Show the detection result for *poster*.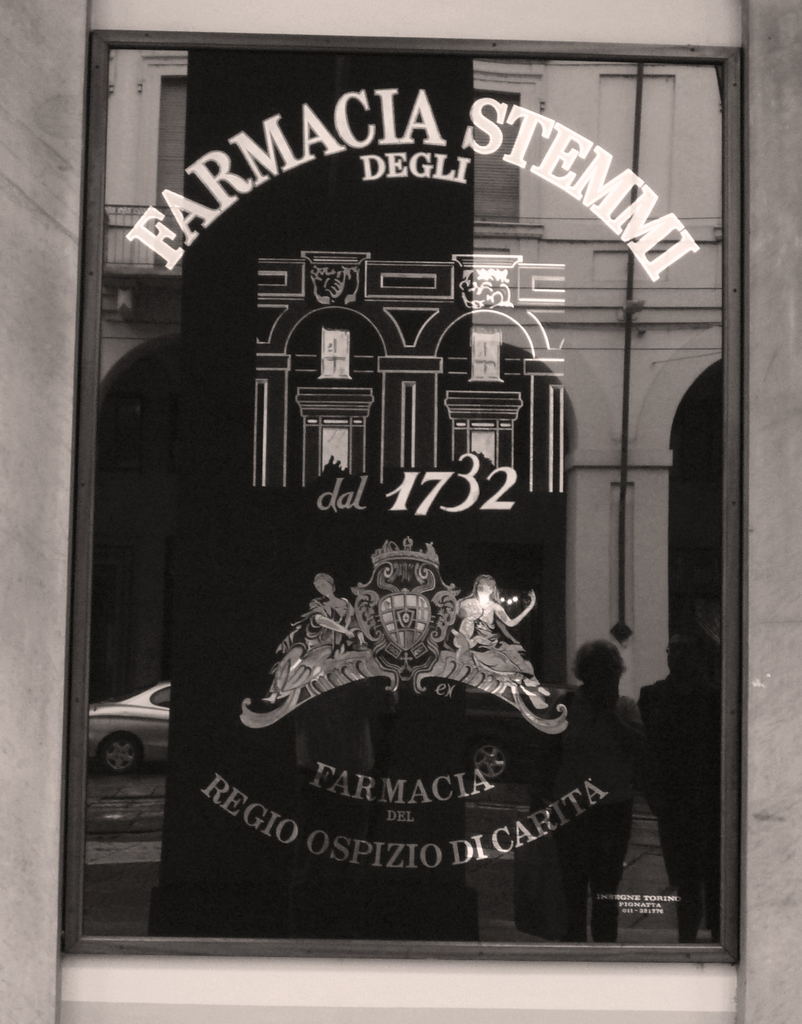
(77, 46, 722, 963).
